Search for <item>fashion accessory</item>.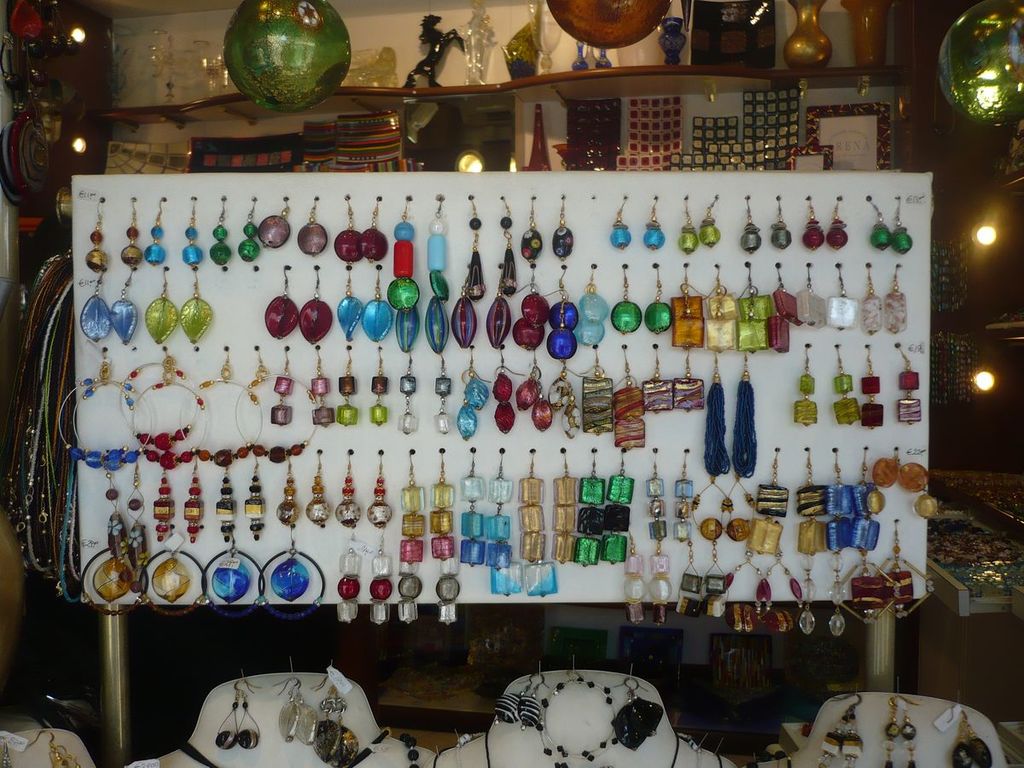
Found at x1=300 y1=198 x2=326 y2=259.
